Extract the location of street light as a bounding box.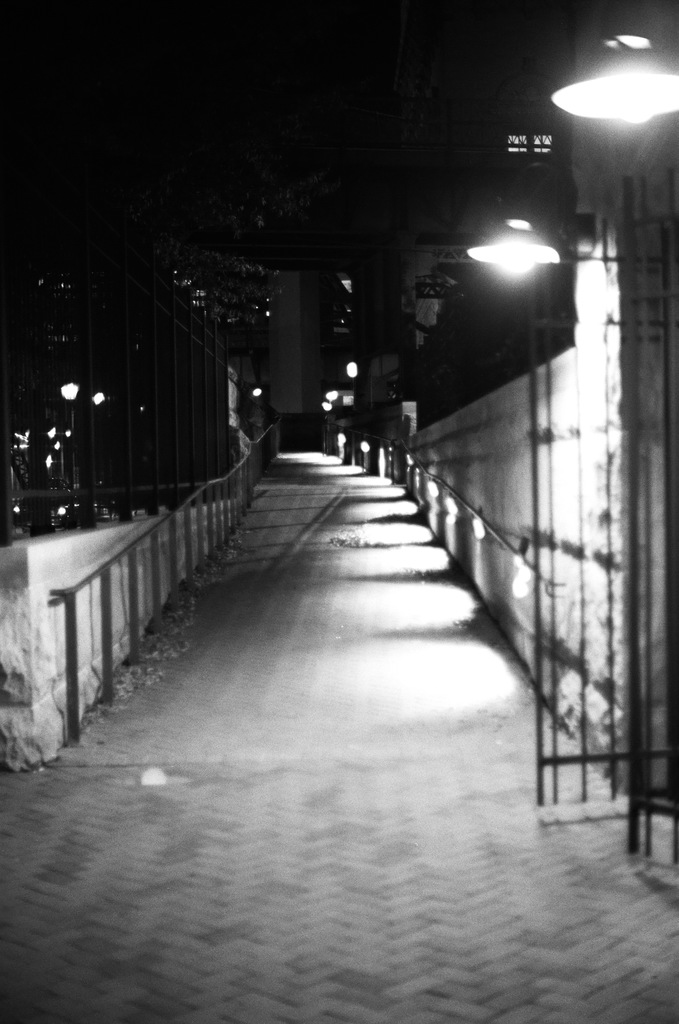
BBox(544, 29, 664, 255).
